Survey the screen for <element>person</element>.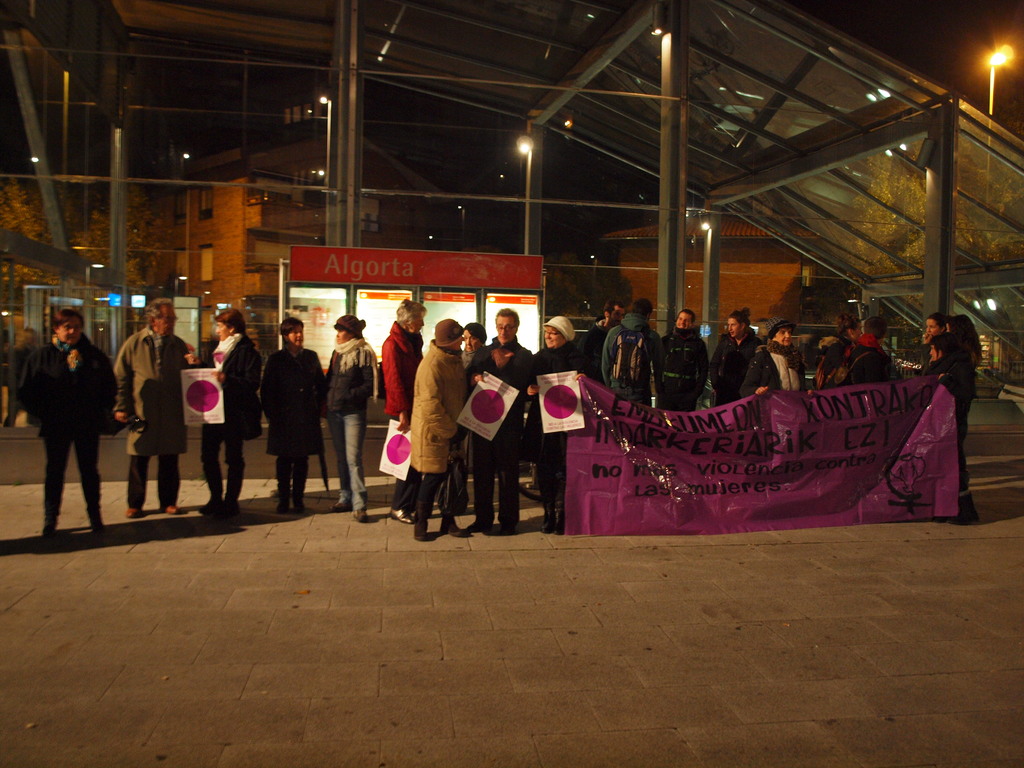
Survey found: crop(737, 322, 805, 395).
